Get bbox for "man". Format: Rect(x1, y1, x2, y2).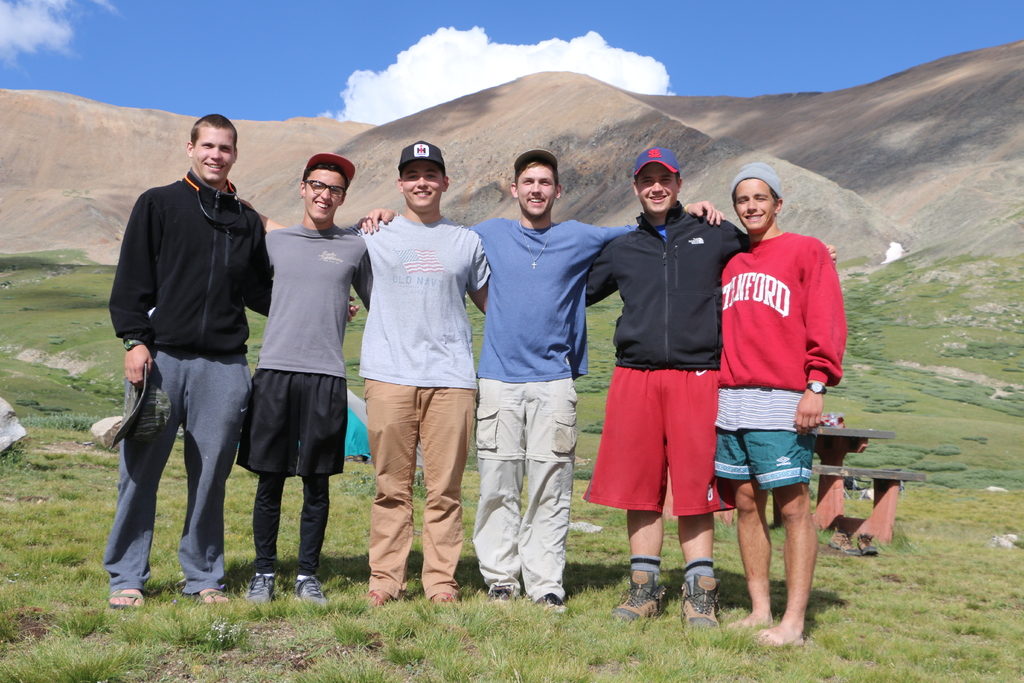
Rect(246, 145, 362, 609).
